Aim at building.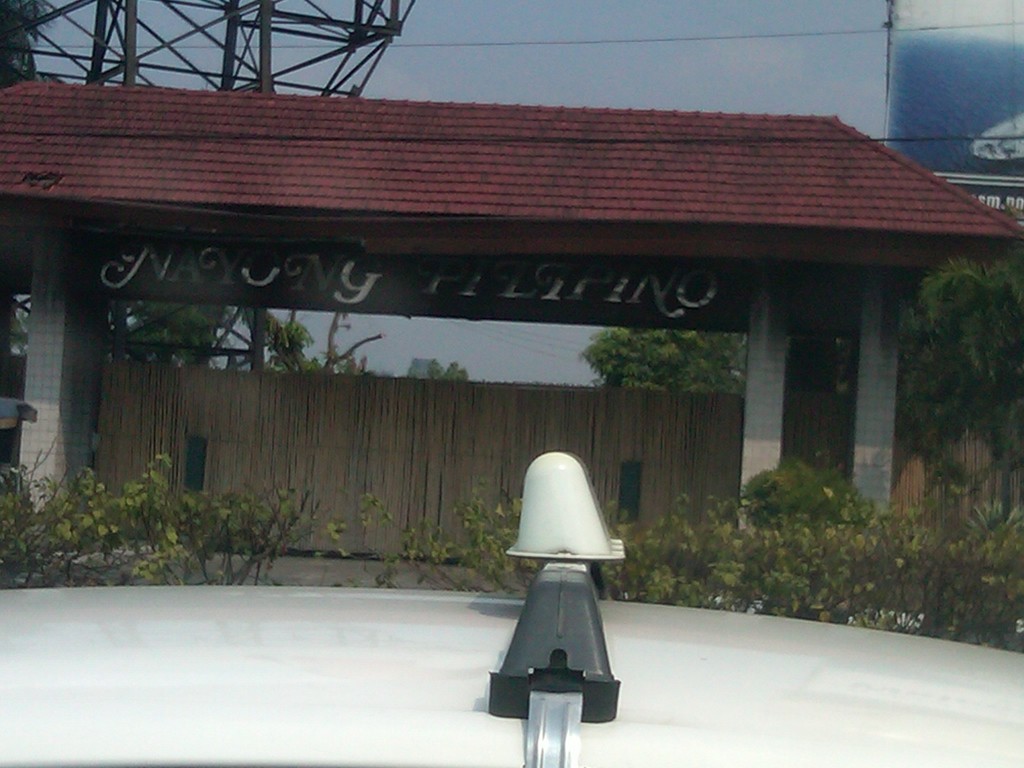
Aimed at locate(888, 0, 1023, 573).
